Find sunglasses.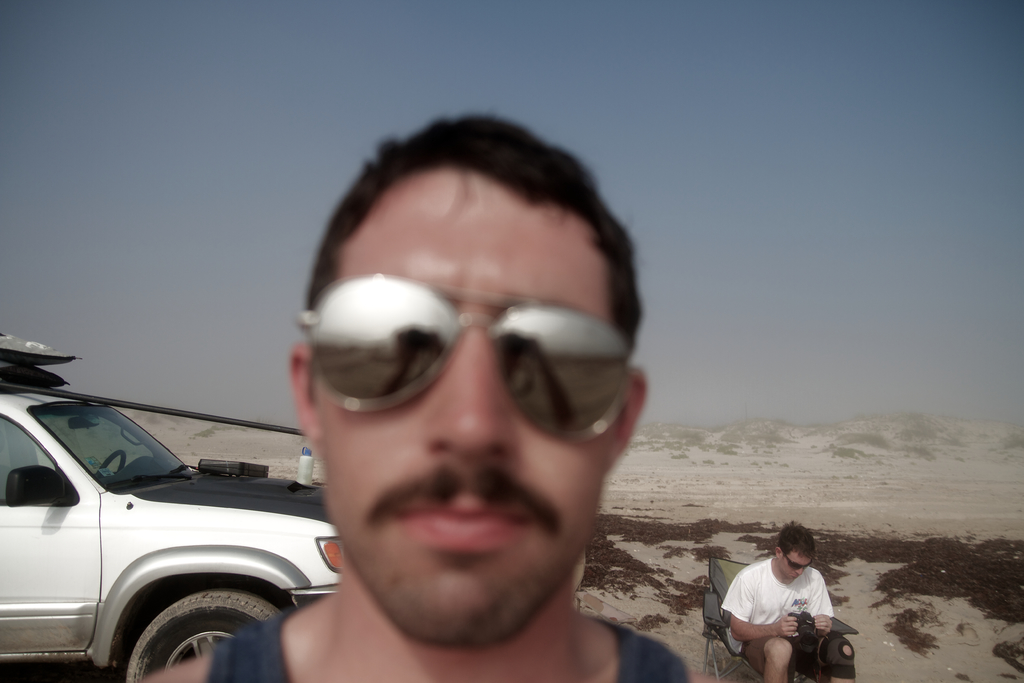
BBox(294, 267, 636, 443).
